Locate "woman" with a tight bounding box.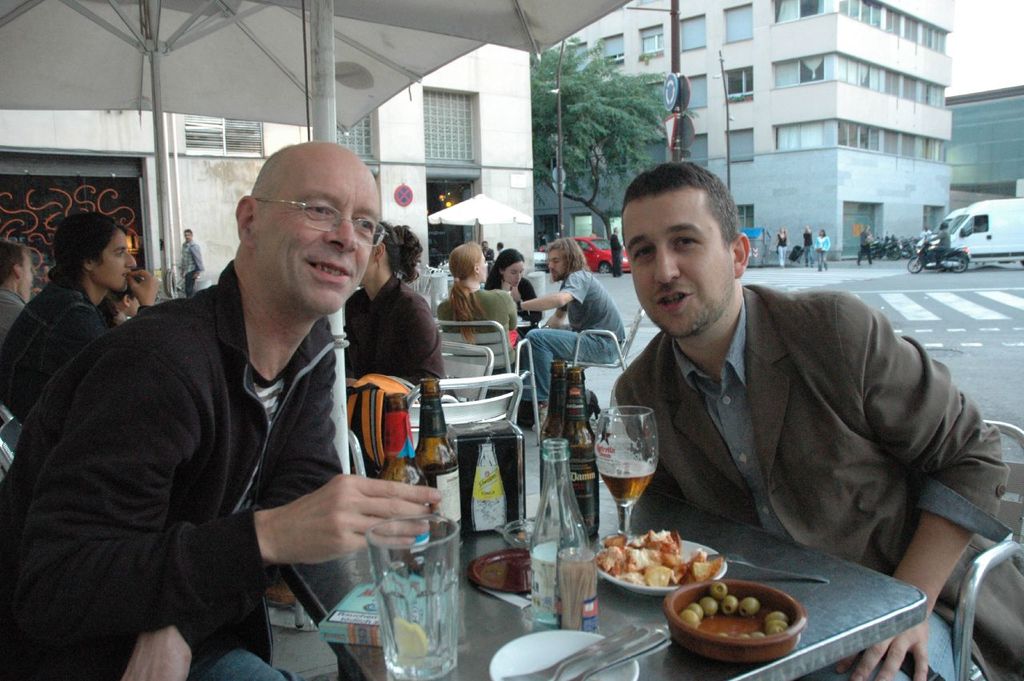
box(770, 226, 786, 269).
